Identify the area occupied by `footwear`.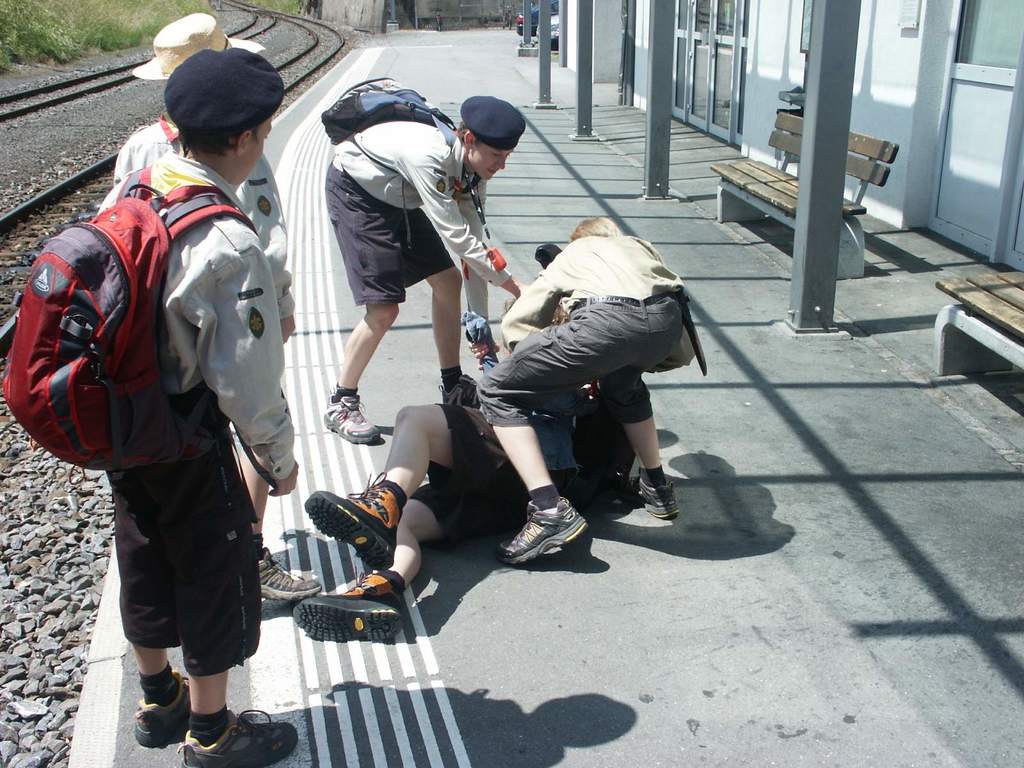
Area: 134,669,189,750.
